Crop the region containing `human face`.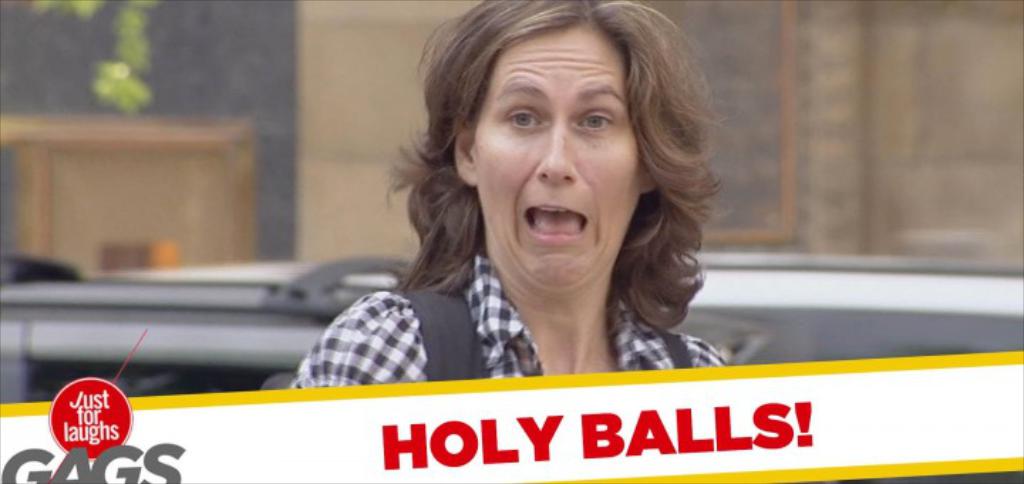
Crop region: (left=472, top=26, right=644, bottom=286).
